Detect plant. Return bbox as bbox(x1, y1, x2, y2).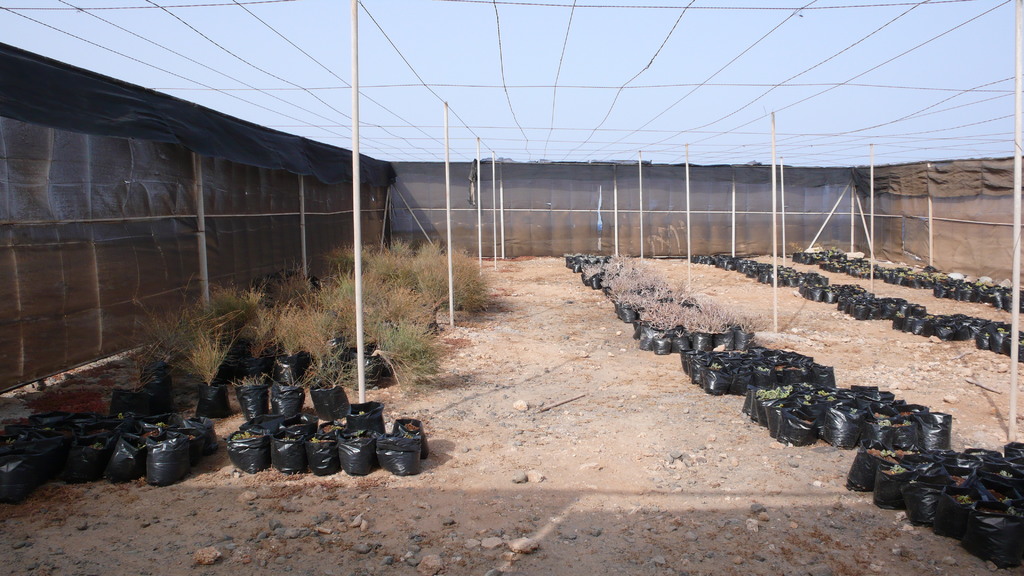
bbox(1001, 467, 1017, 476).
